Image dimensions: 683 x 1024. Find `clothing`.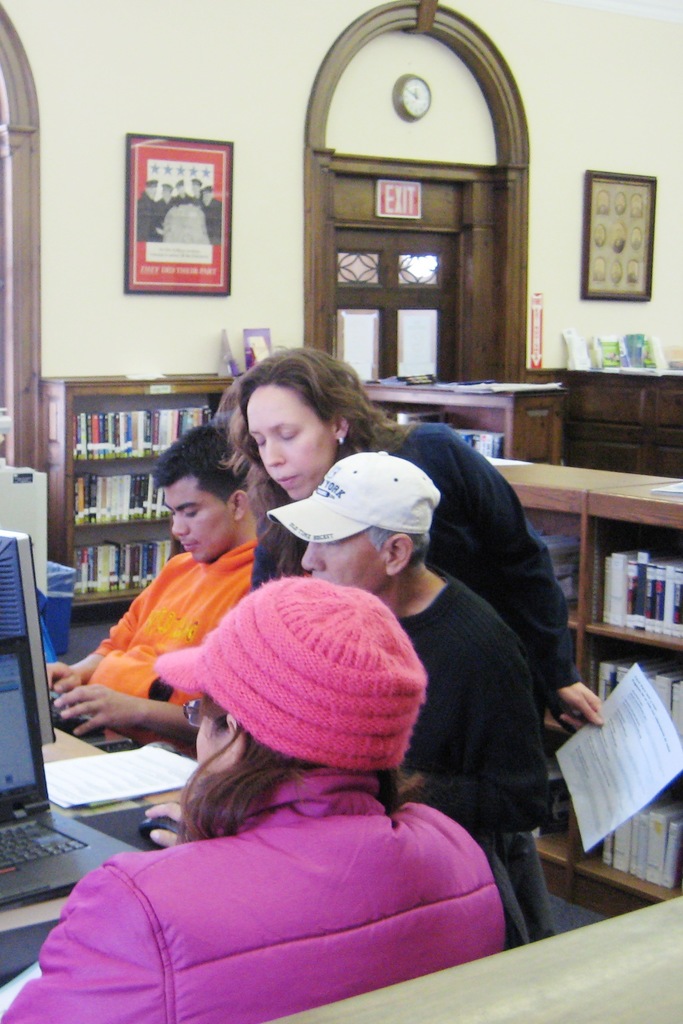
crop(256, 412, 573, 948).
